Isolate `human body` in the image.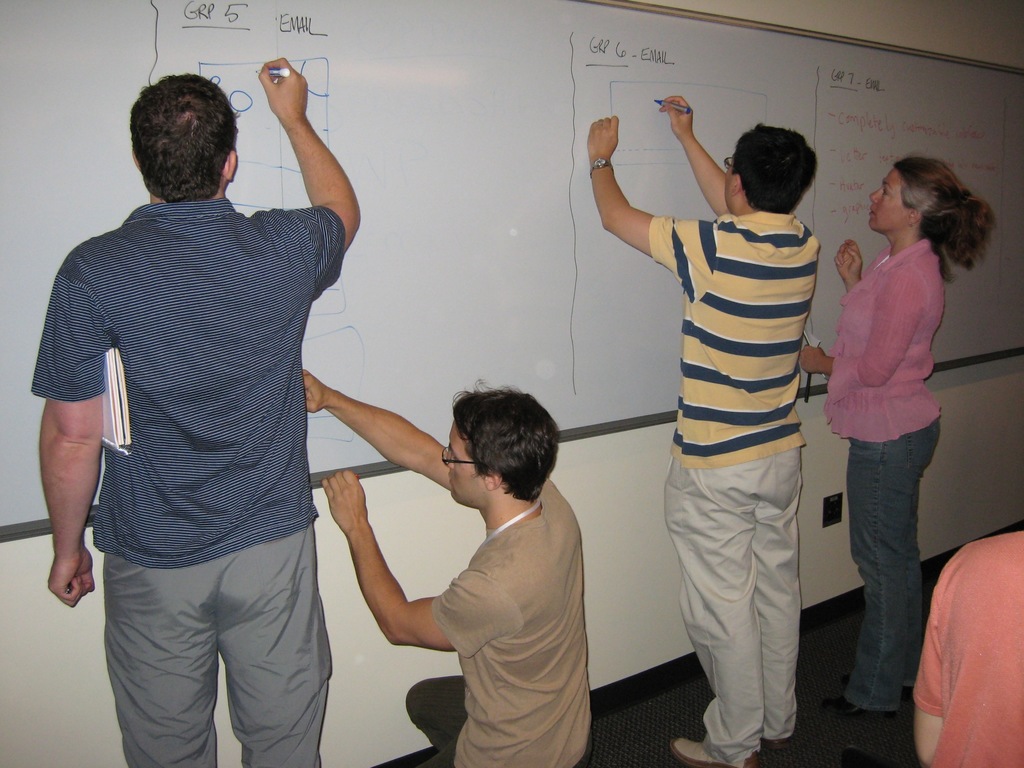
Isolated region: 19, 40, 365, 767.
